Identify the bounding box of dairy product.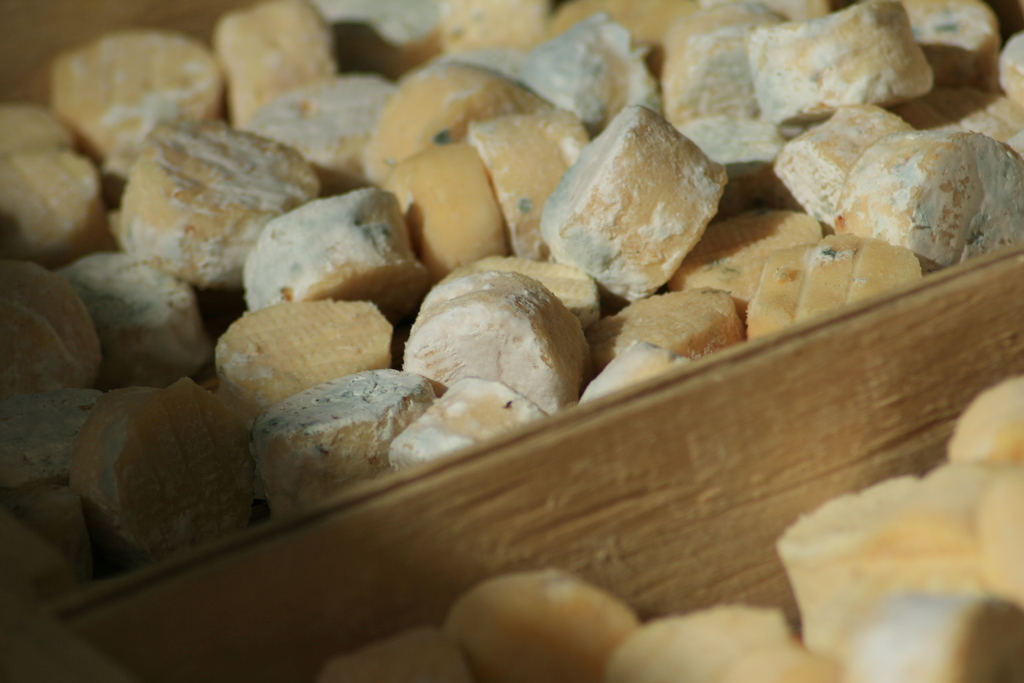
bbox(831, 593, 1023, 682).
